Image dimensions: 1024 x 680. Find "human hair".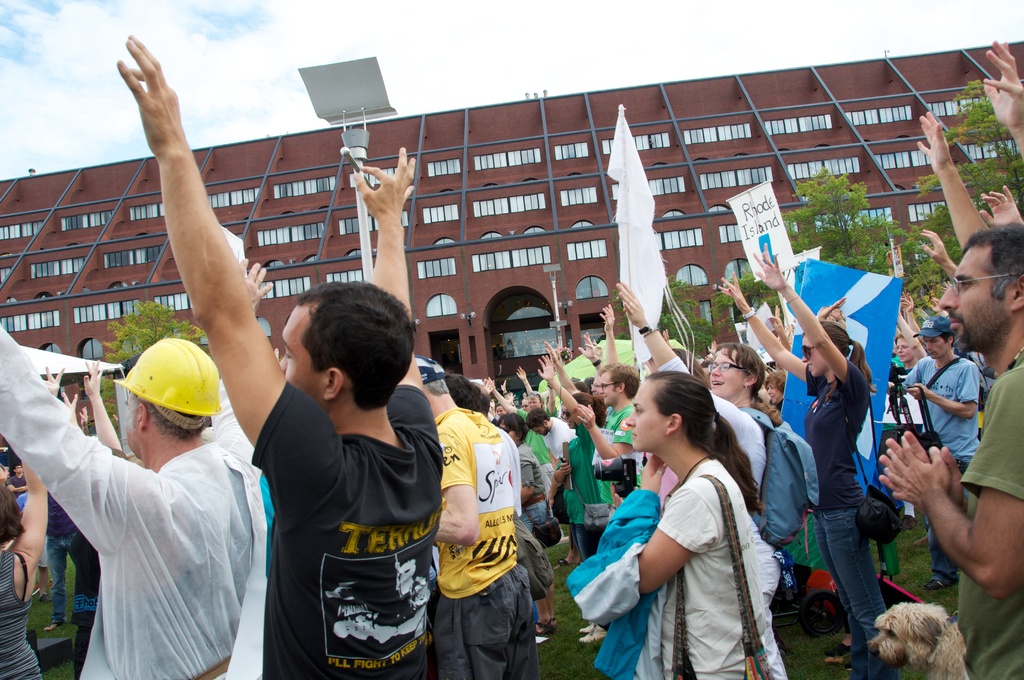
<bbox>122, 389, 212, 442</bbox>.
